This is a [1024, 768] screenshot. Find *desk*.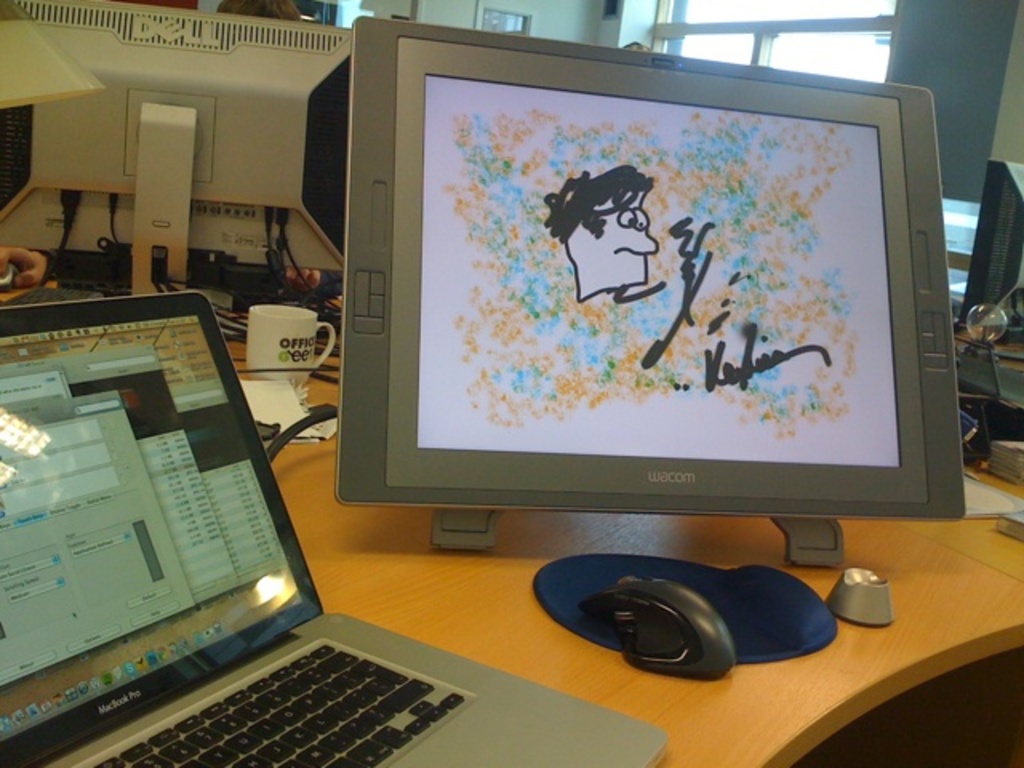
Bounding box: bbox=[317, 376, 1019, 765].
